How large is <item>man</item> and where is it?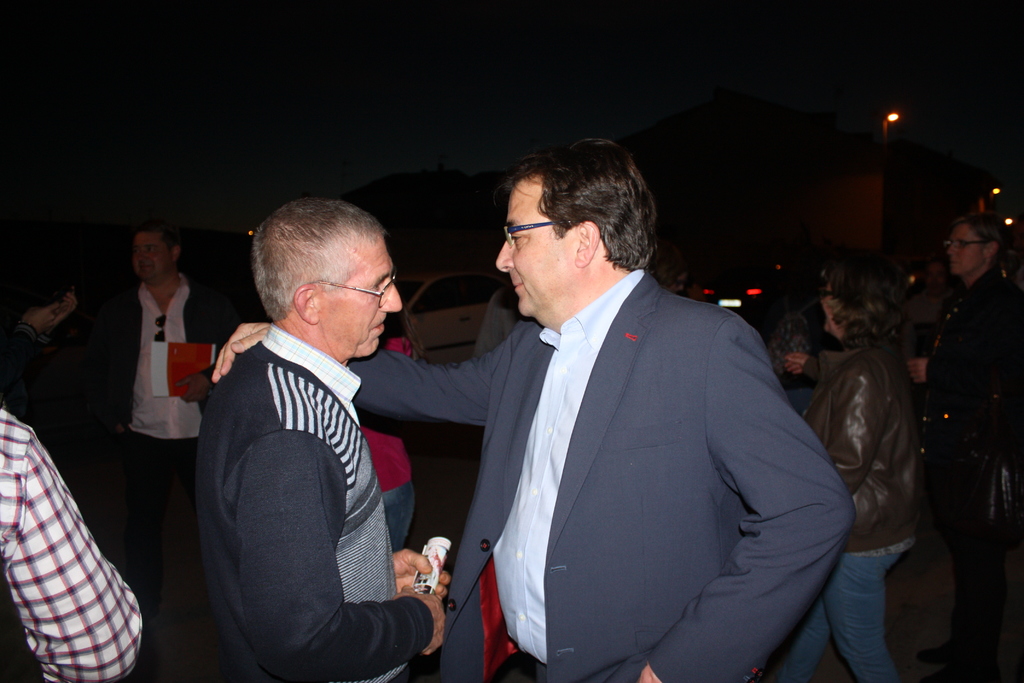
Bounding box: 213, 131, 851, 682.
